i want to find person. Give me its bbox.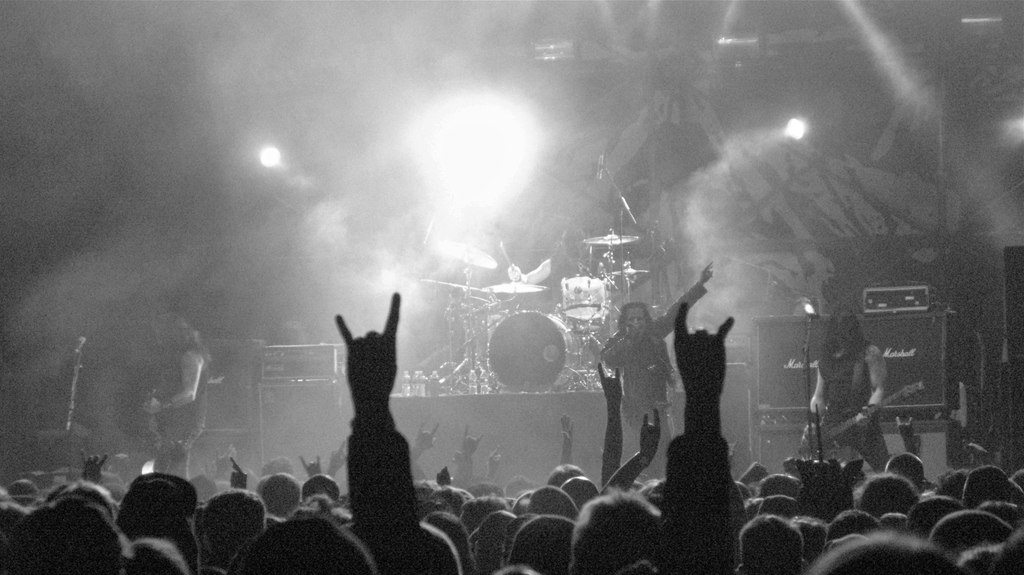
left=598, top=260, right=716, bottom=439.
